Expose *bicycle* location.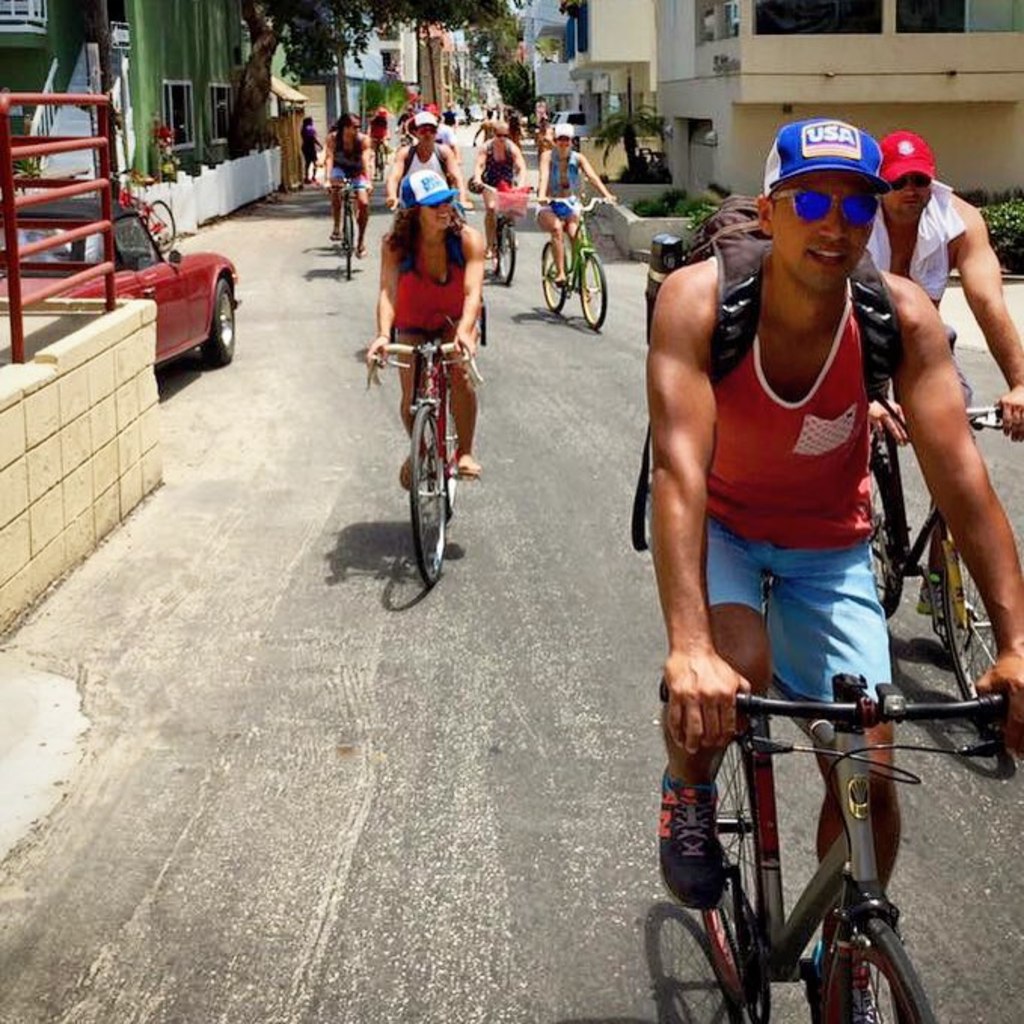
Exposed at 864 400 1022 740.
